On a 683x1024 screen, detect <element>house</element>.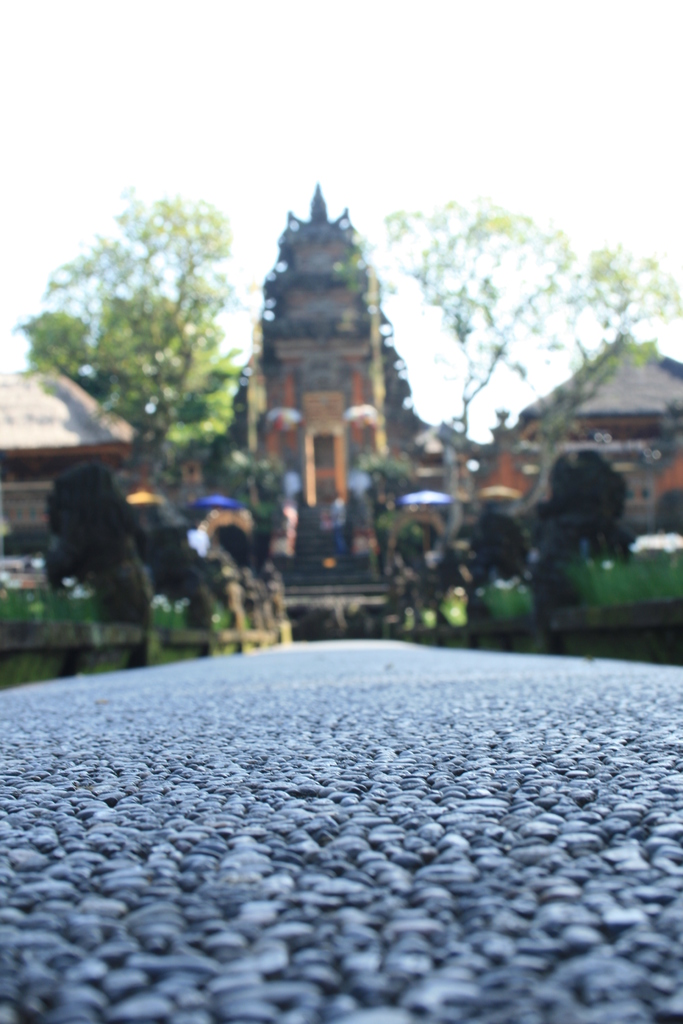
select_region(220, 195, 511, 593).
